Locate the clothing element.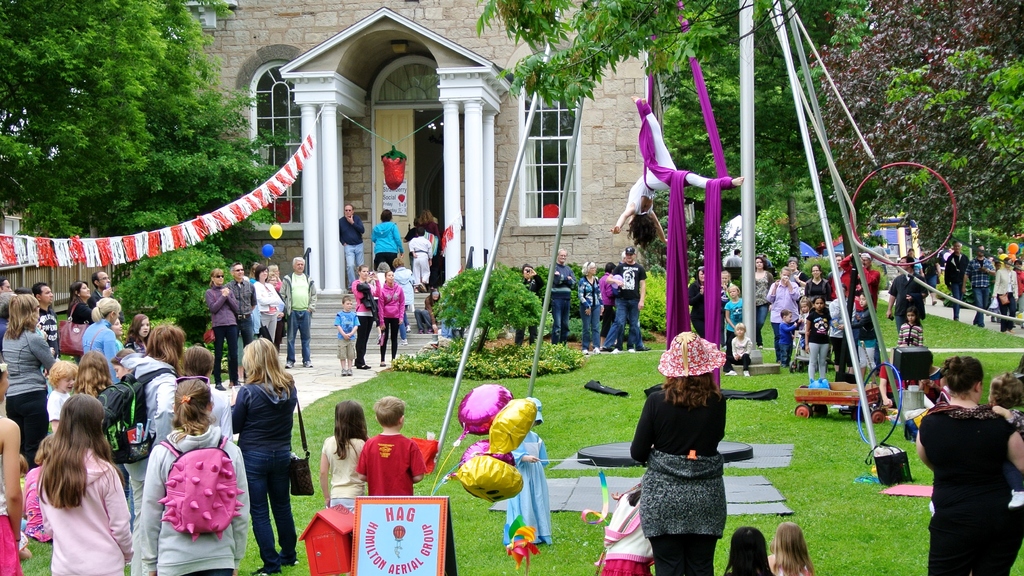
Element bbox: <region>973, 236, 996, 323</region>.
